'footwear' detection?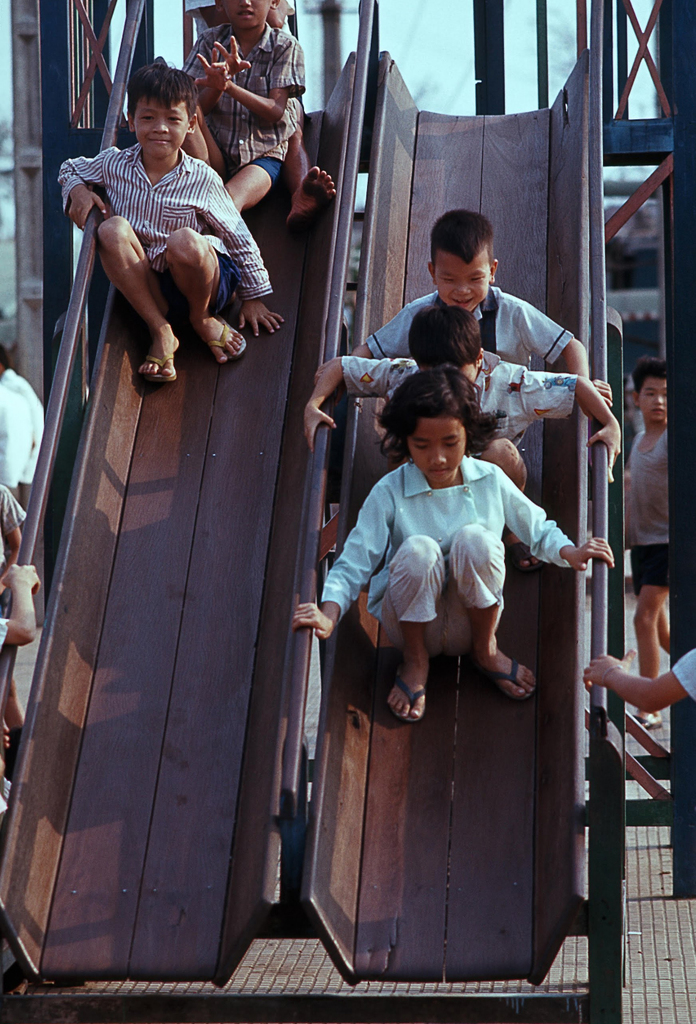
crop(388, 676, 427, 724)
